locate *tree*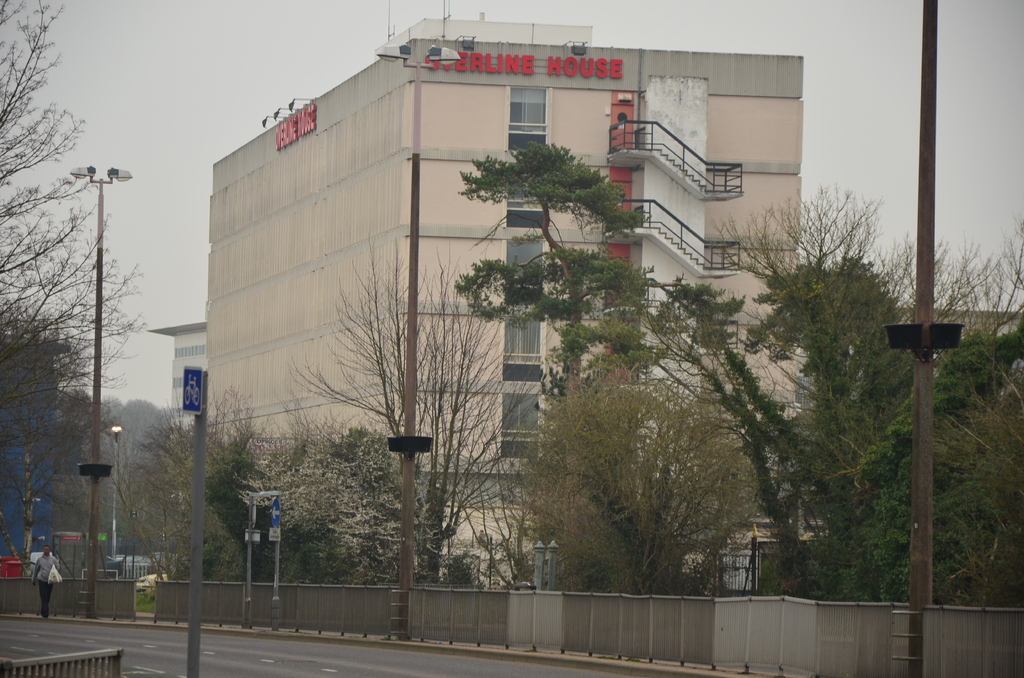
BBox(272, 414, 456, 583)
